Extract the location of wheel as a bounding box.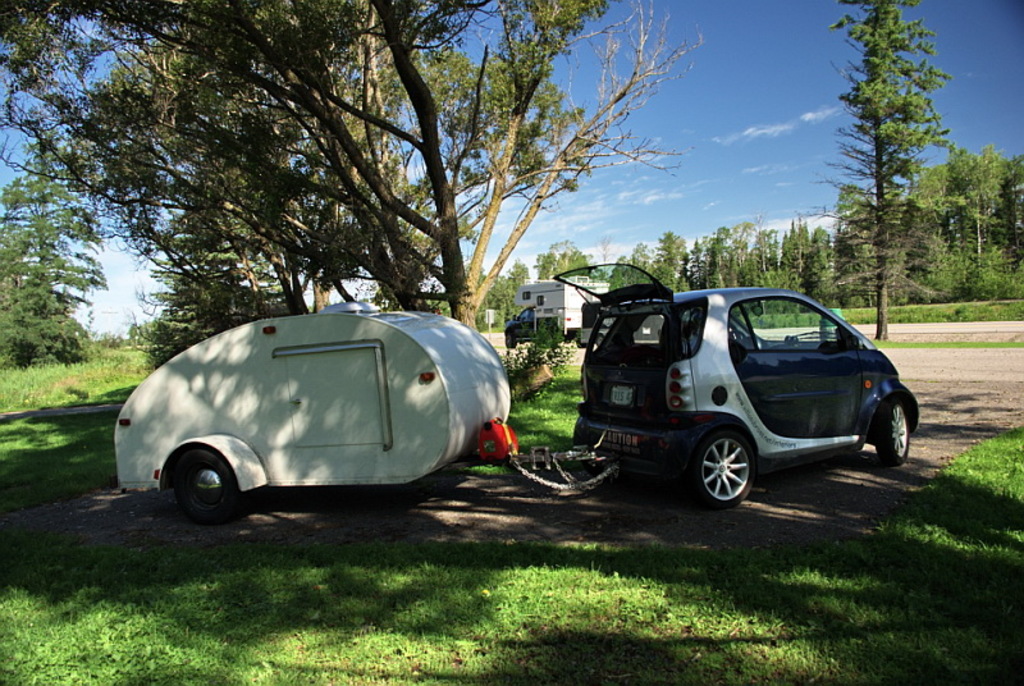
(x1=504, y1=331, x2=518, y2=347).
